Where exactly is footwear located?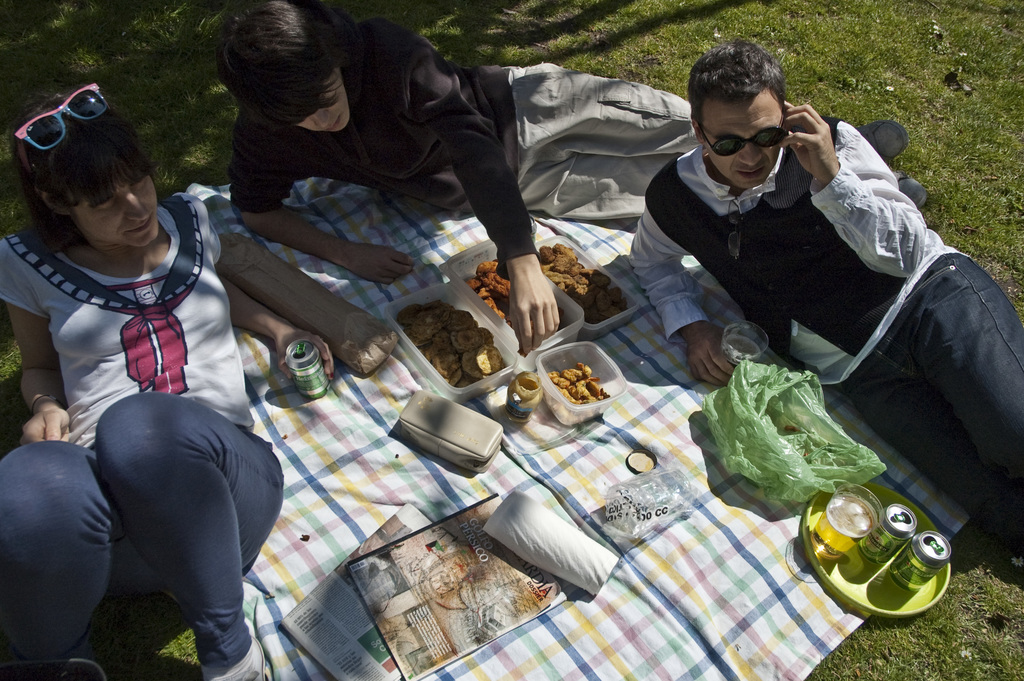
Its bounding box is Rect(223, 665, 271, 680).
